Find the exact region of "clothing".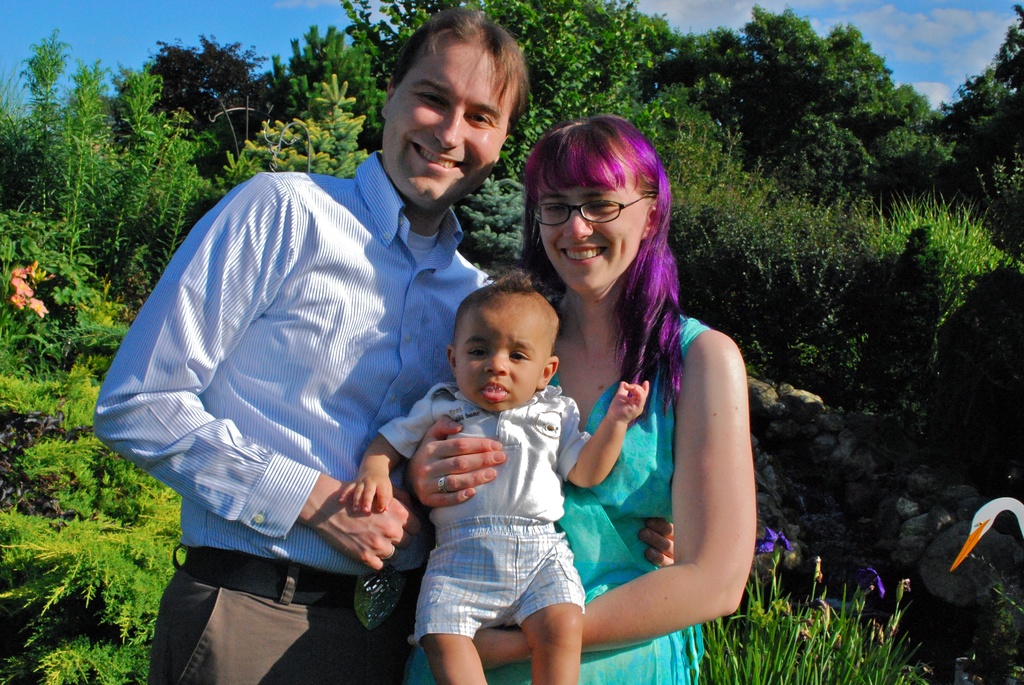
Exact region: (left=406, top=316, right=706, bottom=684).
